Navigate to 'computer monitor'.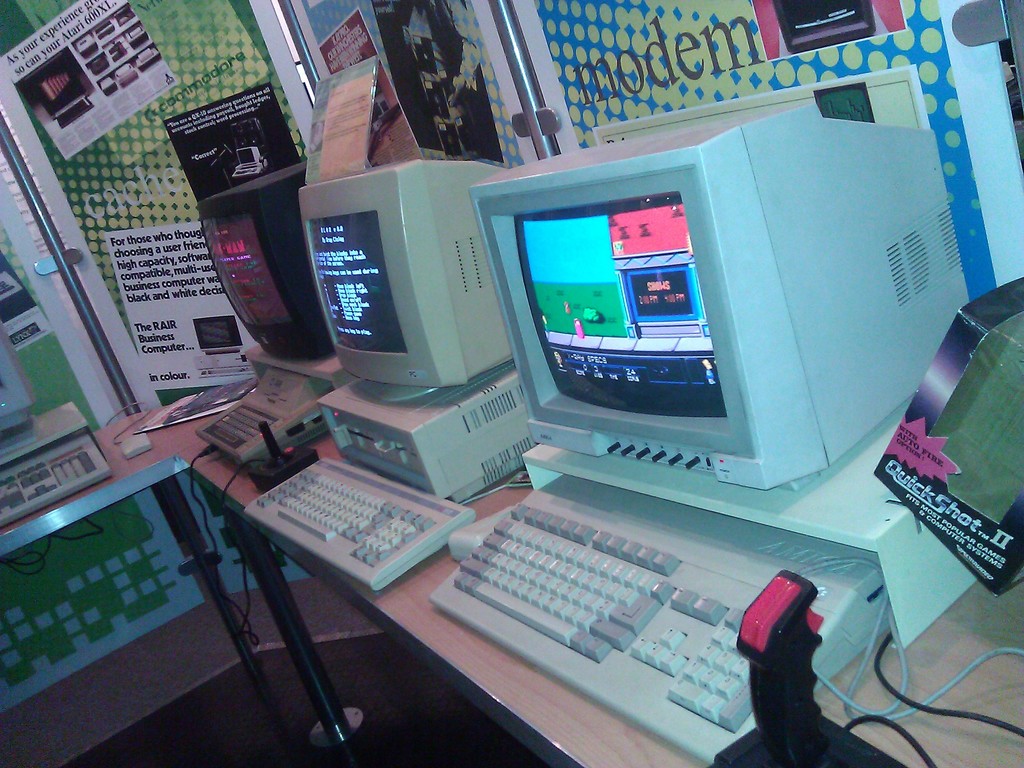
Navigation target: x1=296, y1=163, x2=515, y2=392.
